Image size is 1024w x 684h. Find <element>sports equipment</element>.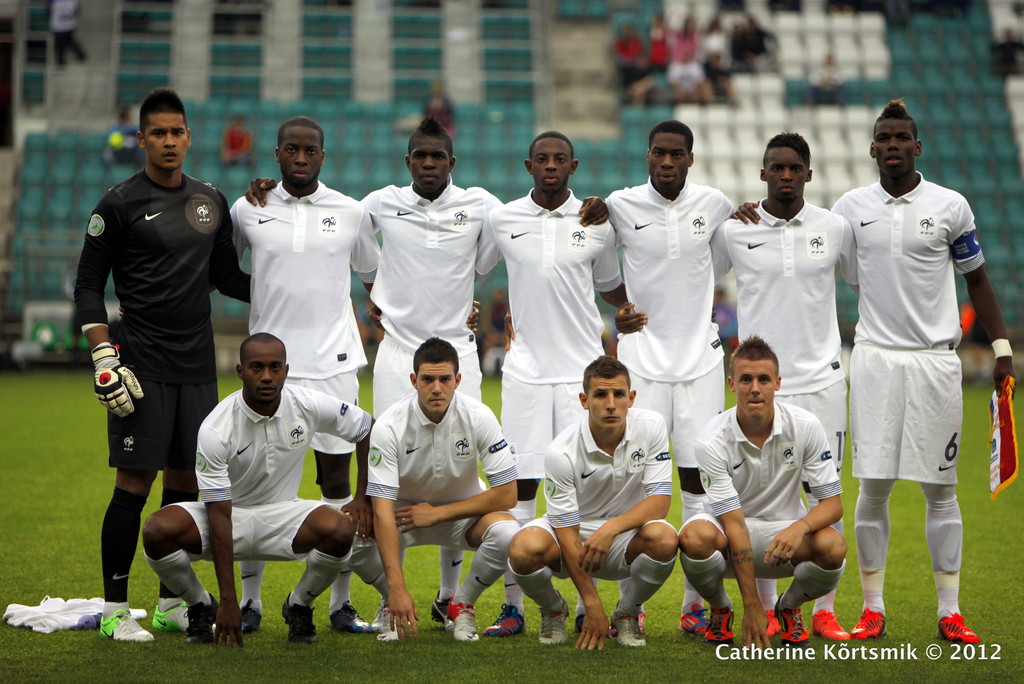
(940, 614, 983, 641).
